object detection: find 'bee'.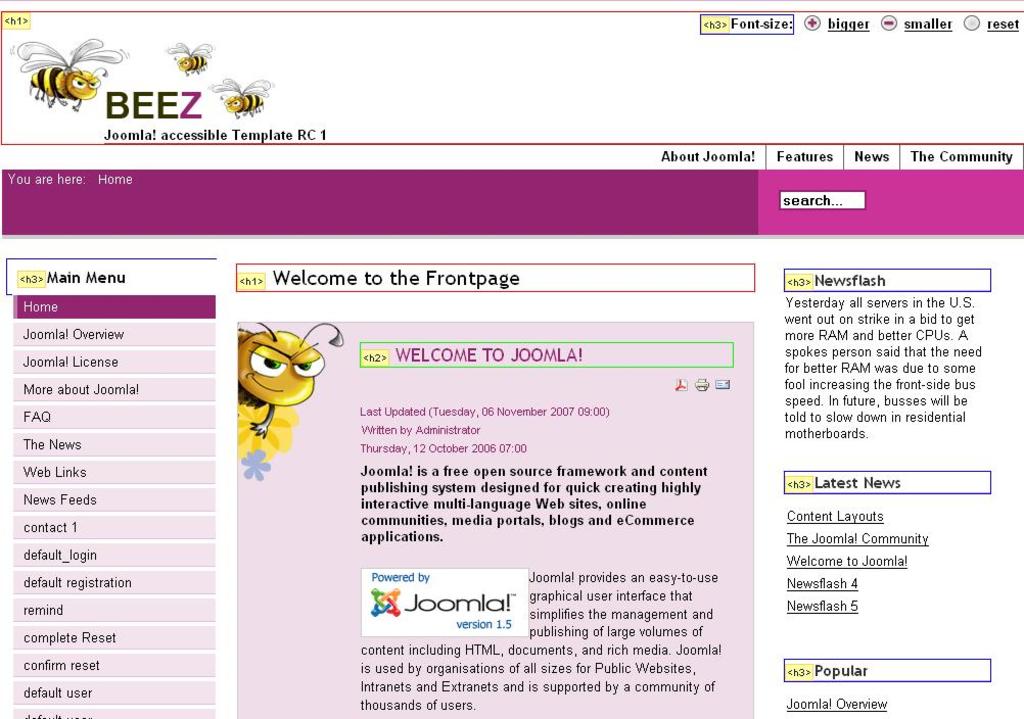
select_region(236, 320, 342, 431).
